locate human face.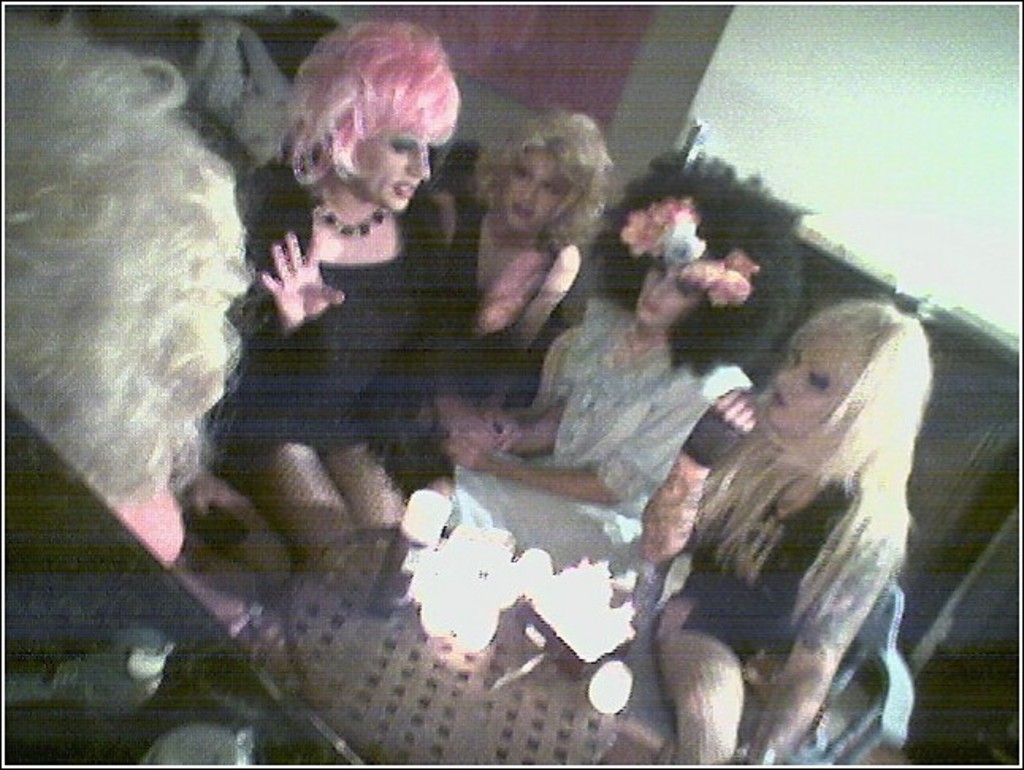
Bounding box: 769:334:843:440.
